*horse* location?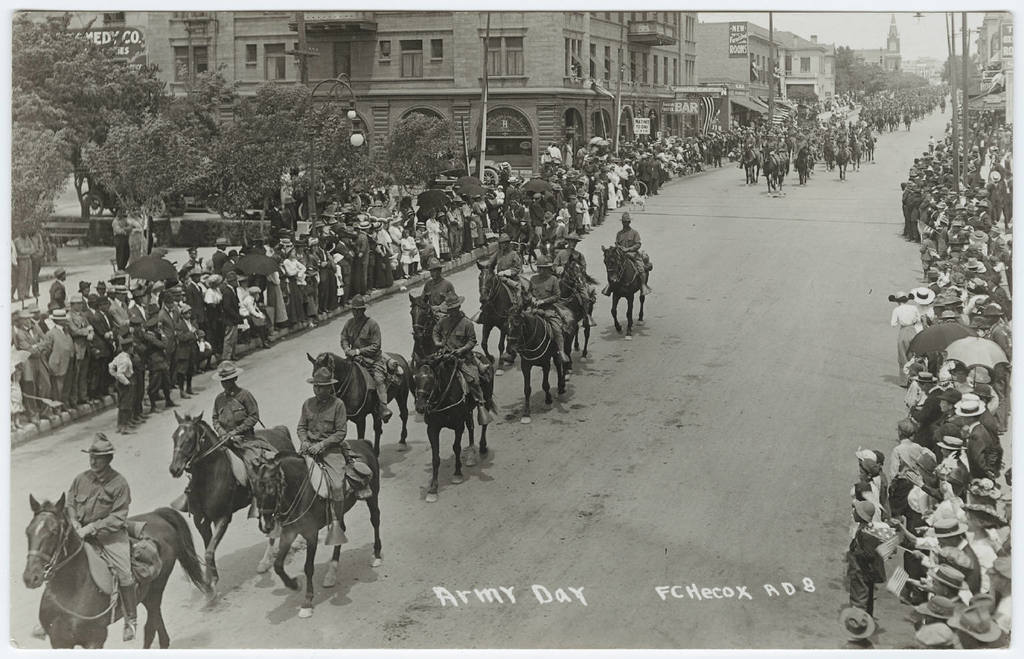
(left=305, top=354, right=414, bottom=456)
